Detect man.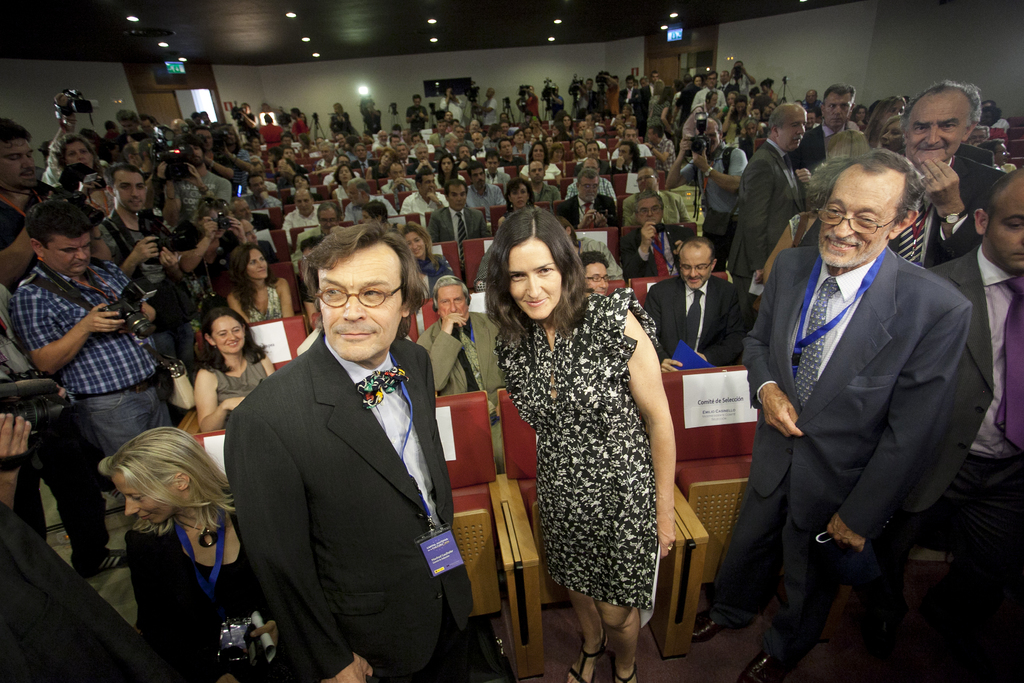
Detected at locate(721, 103, 811, 334).
